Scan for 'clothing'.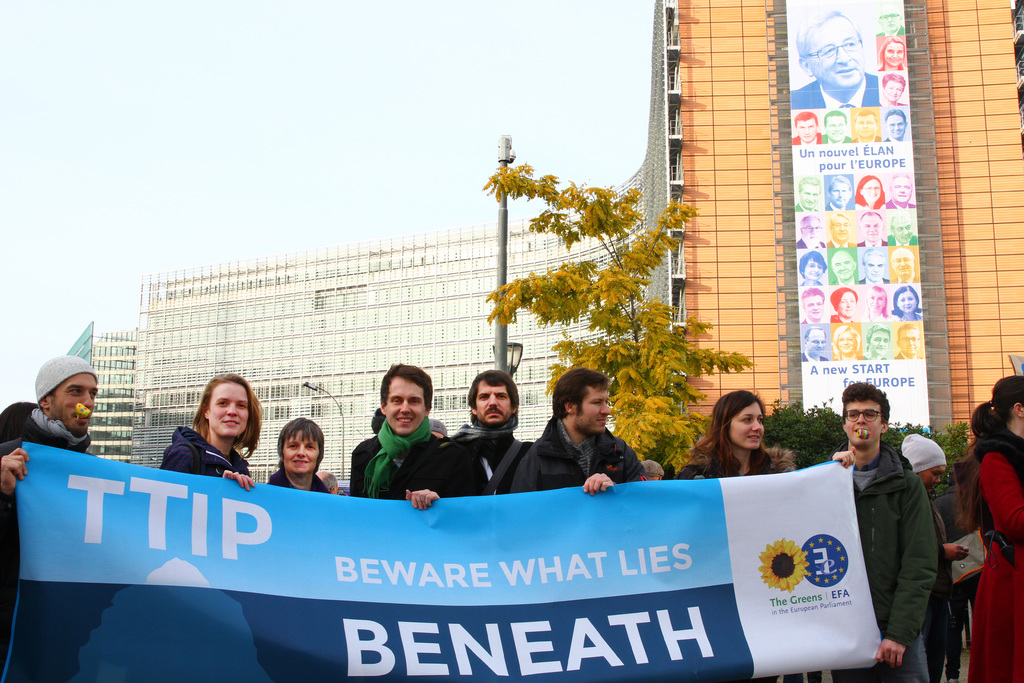
Scan result: Rect(806, 443, 936, 682).
